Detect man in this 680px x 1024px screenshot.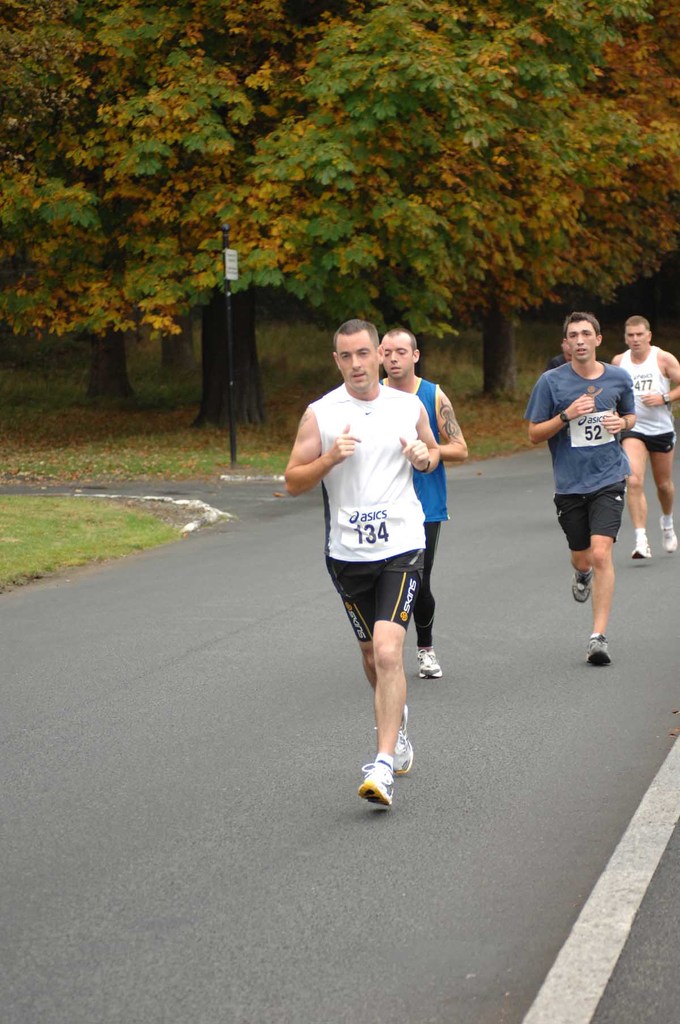
Detection: [373, 324, 469, 676].
